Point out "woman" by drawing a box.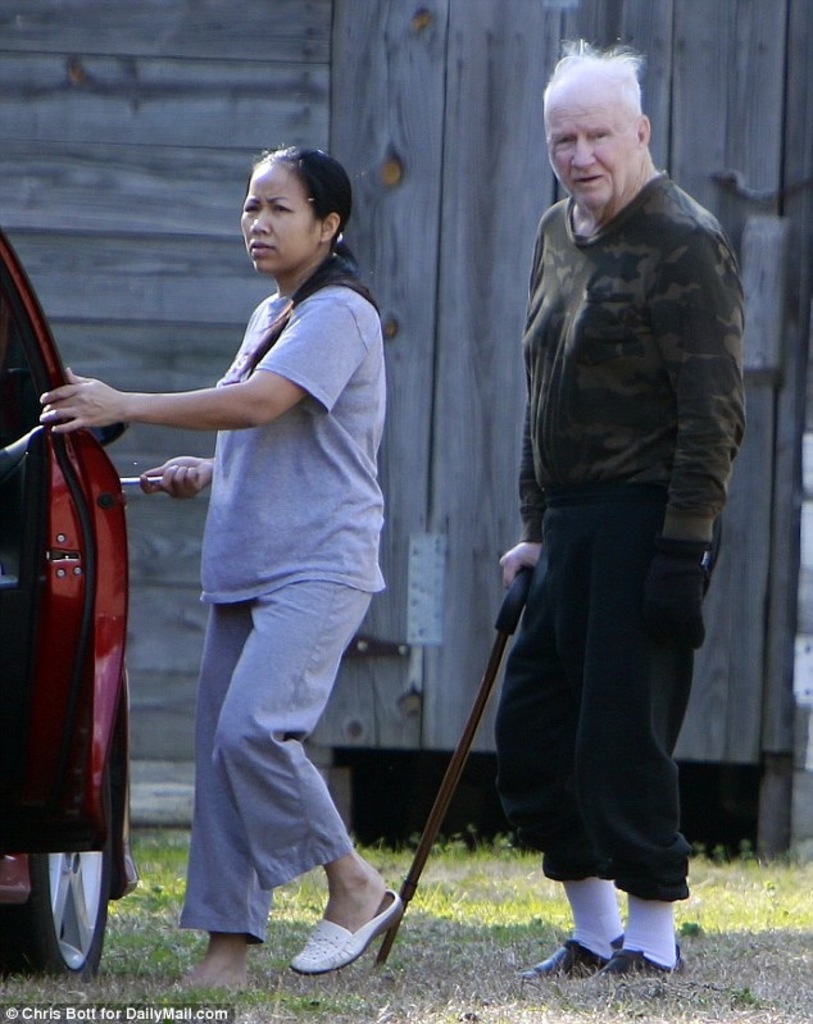
detection(28, 136, 405, 988).
